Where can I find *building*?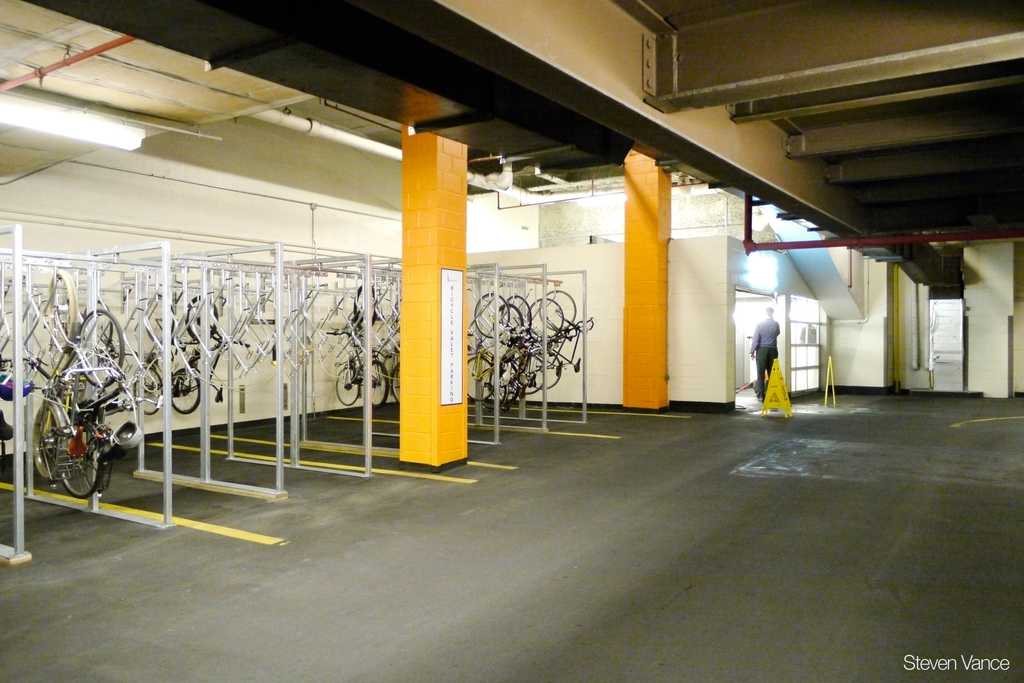
You can find it at [0,0,1023,682].
